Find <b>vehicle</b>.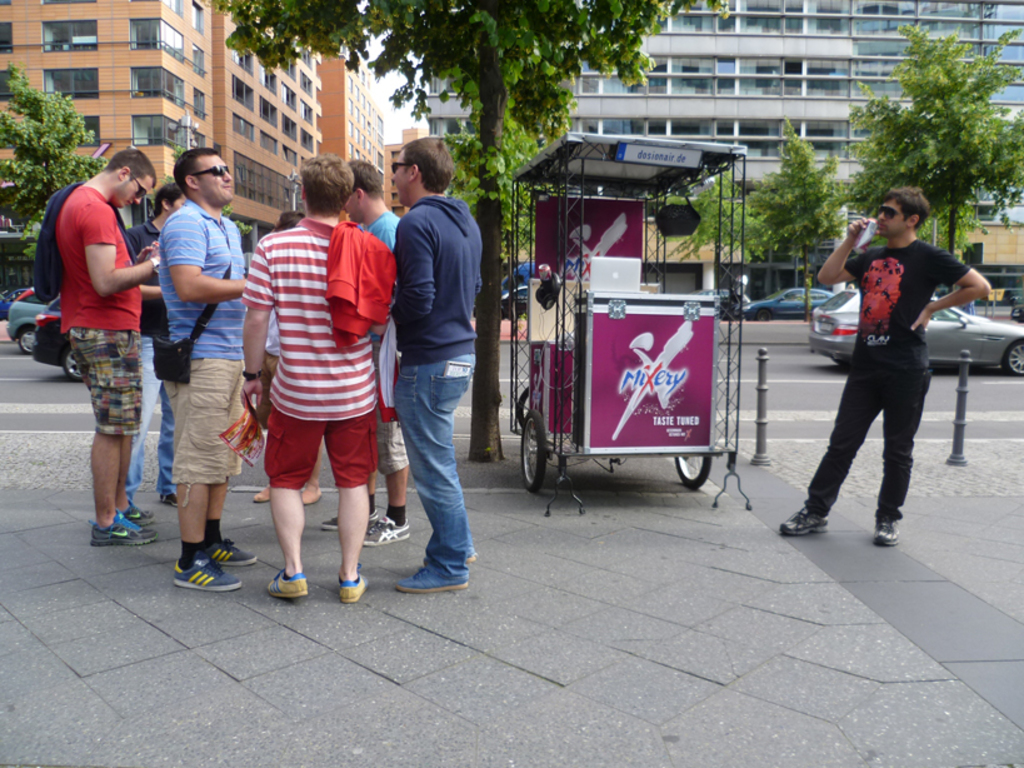
region(746, 281, 829, 323).
